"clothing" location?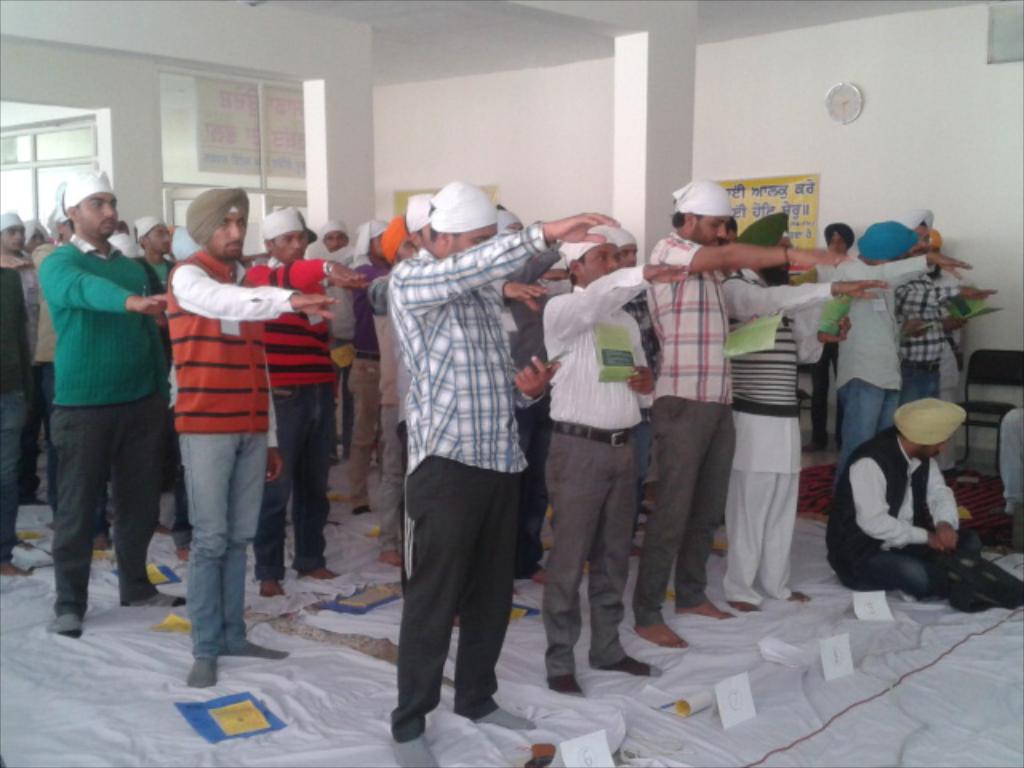
725:264:805:611
